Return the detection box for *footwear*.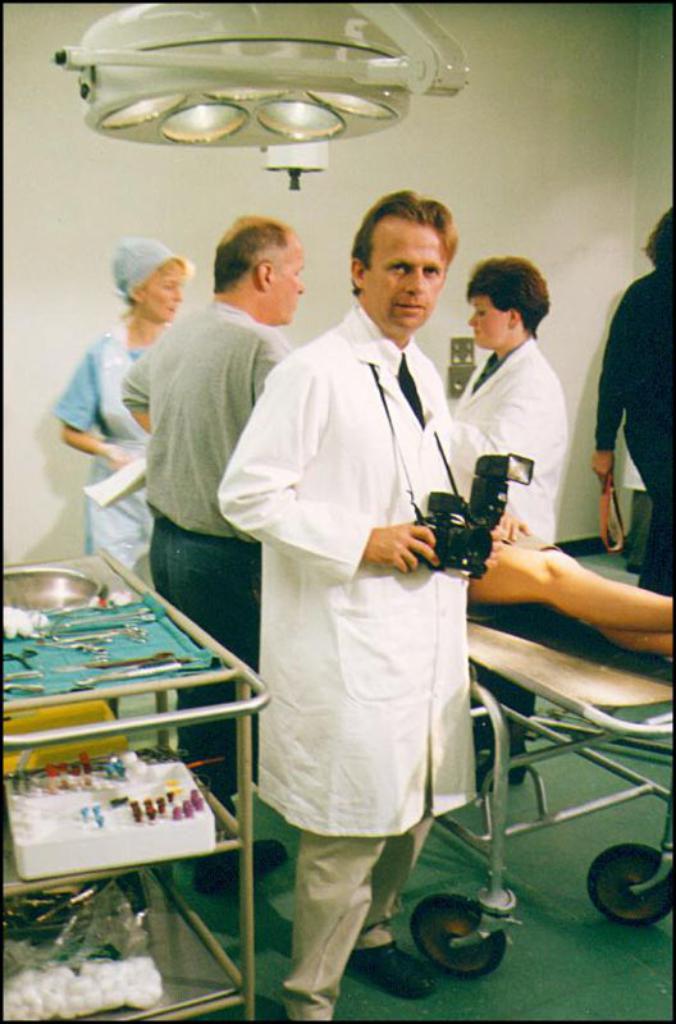
l=467, t=741, r=530, b=787.
